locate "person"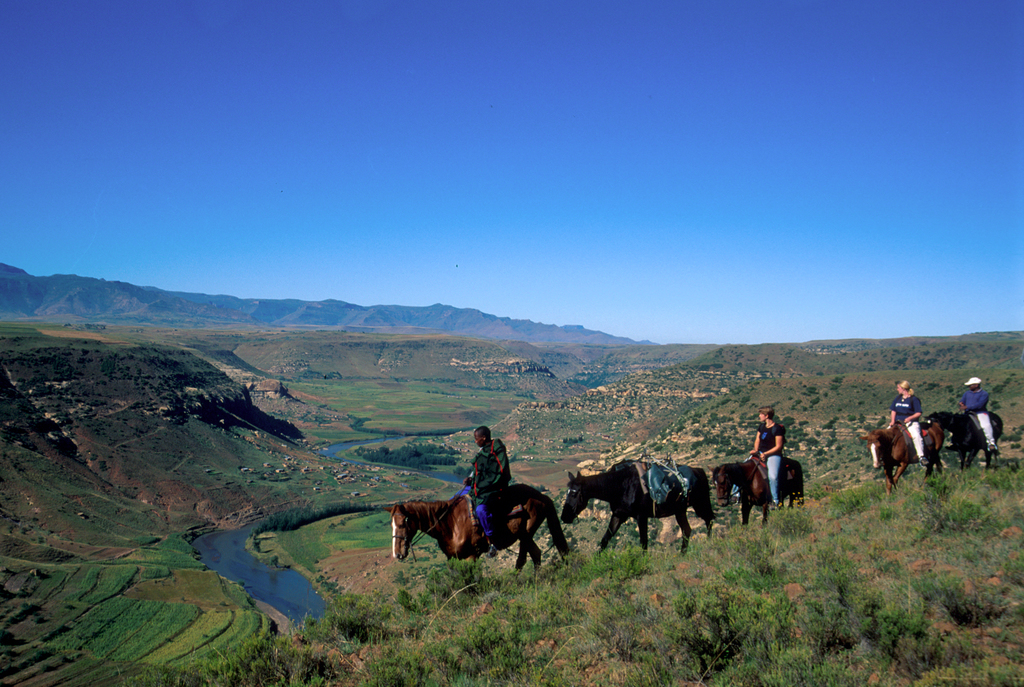
891:376:931:469
